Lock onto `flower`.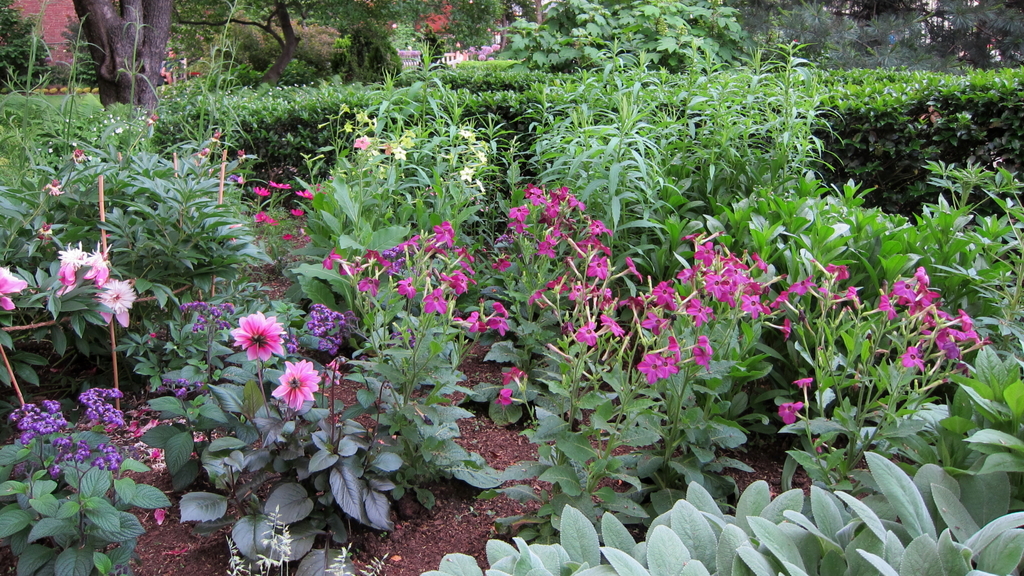
Locked: (0, 264, 28, 310).
